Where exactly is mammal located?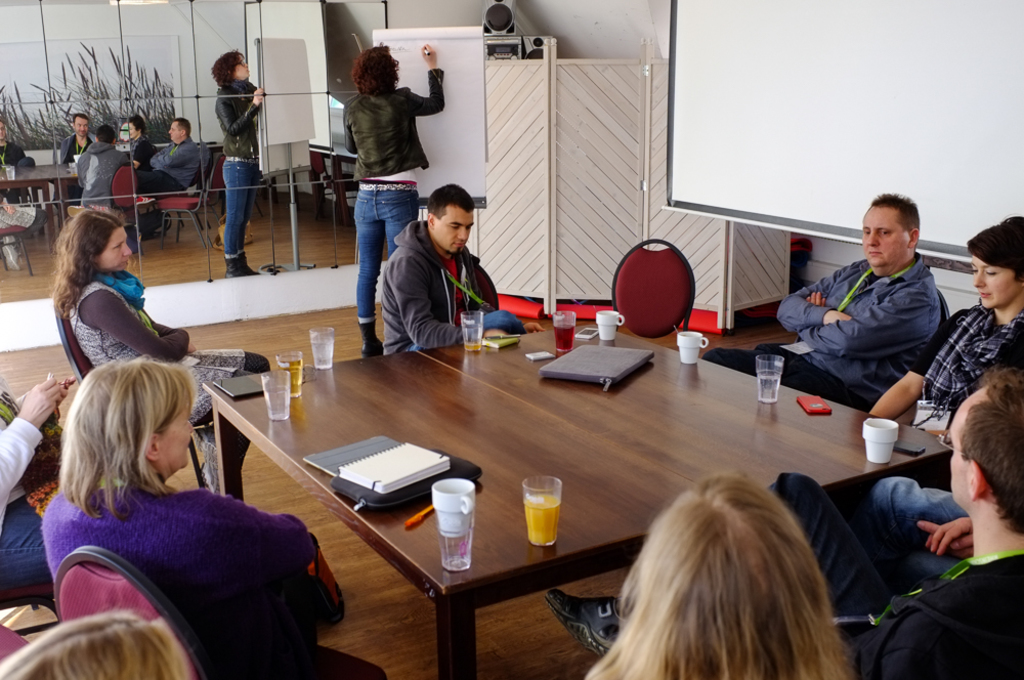
Its bounding box is l=834, t=479, r=974, b=587.
